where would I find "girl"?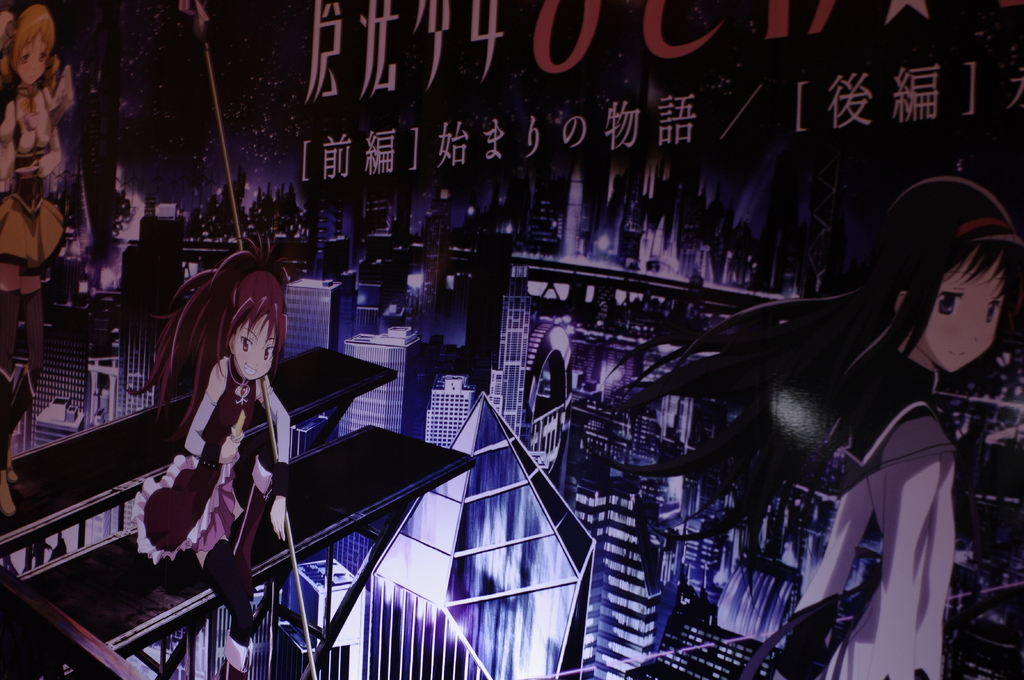
At {"left": 0, "top": 2, "right": 65, "bottom": 517}.
